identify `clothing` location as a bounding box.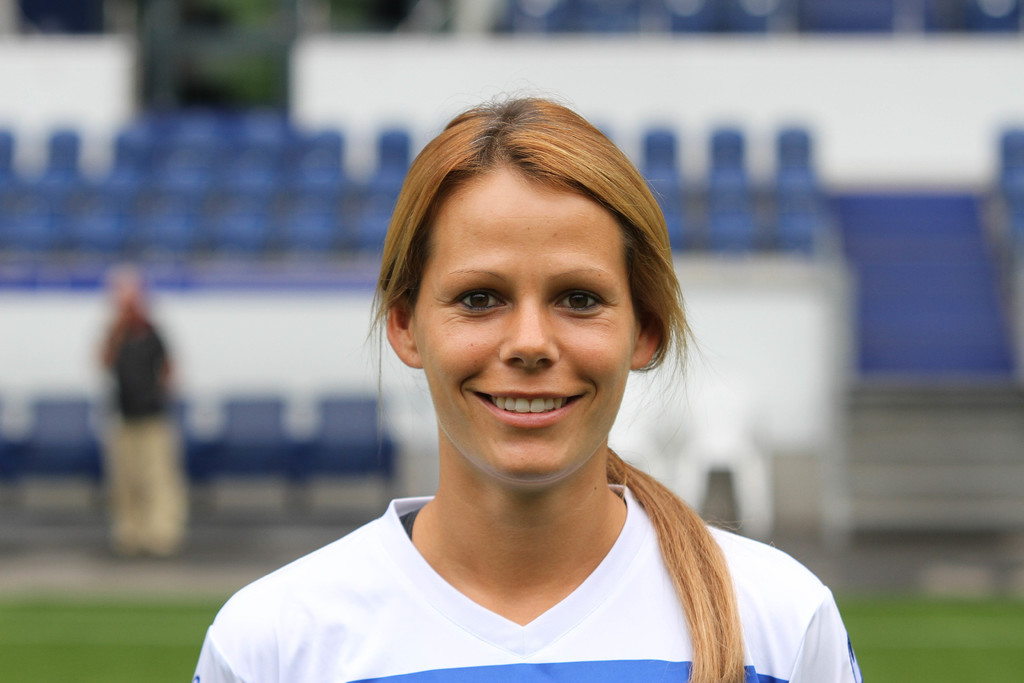
region(110, 304, 174, 555).
